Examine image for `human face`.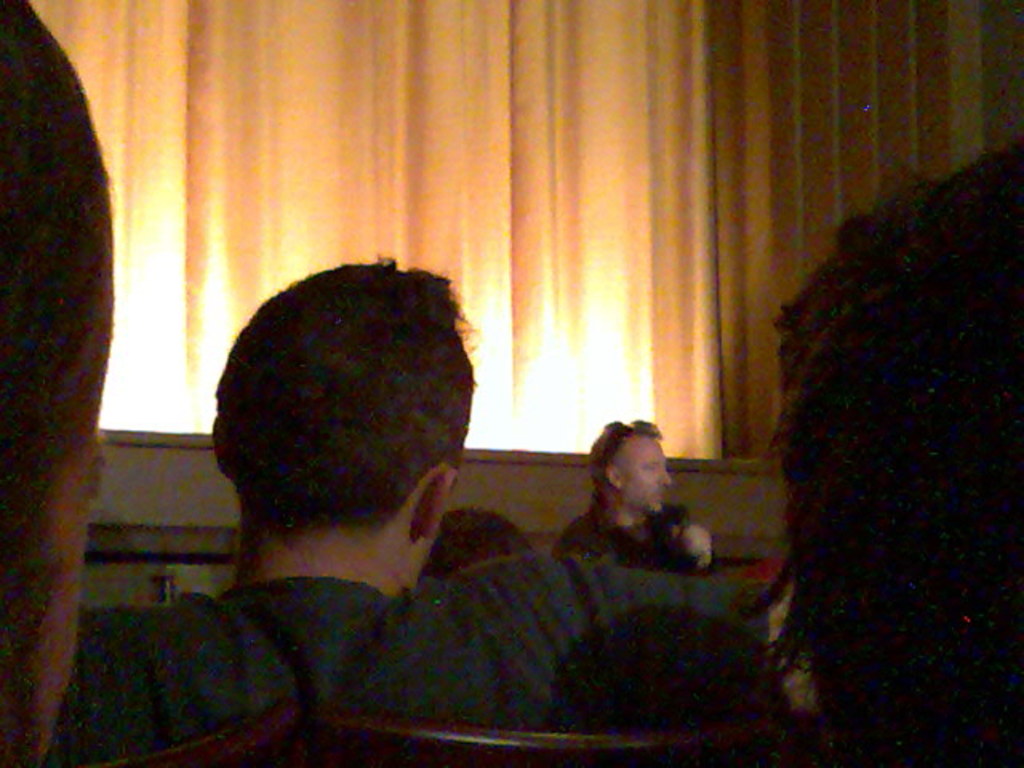
Examination result: (624,430,674,510).
